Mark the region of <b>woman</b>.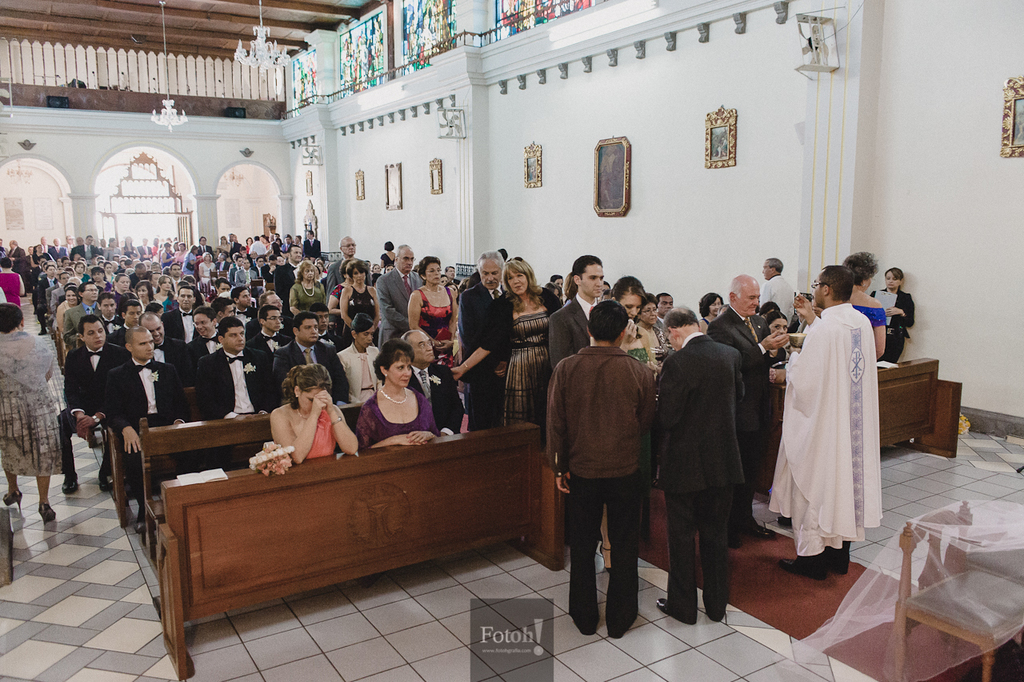
Region: bbox(352, 335, 438, 445).
